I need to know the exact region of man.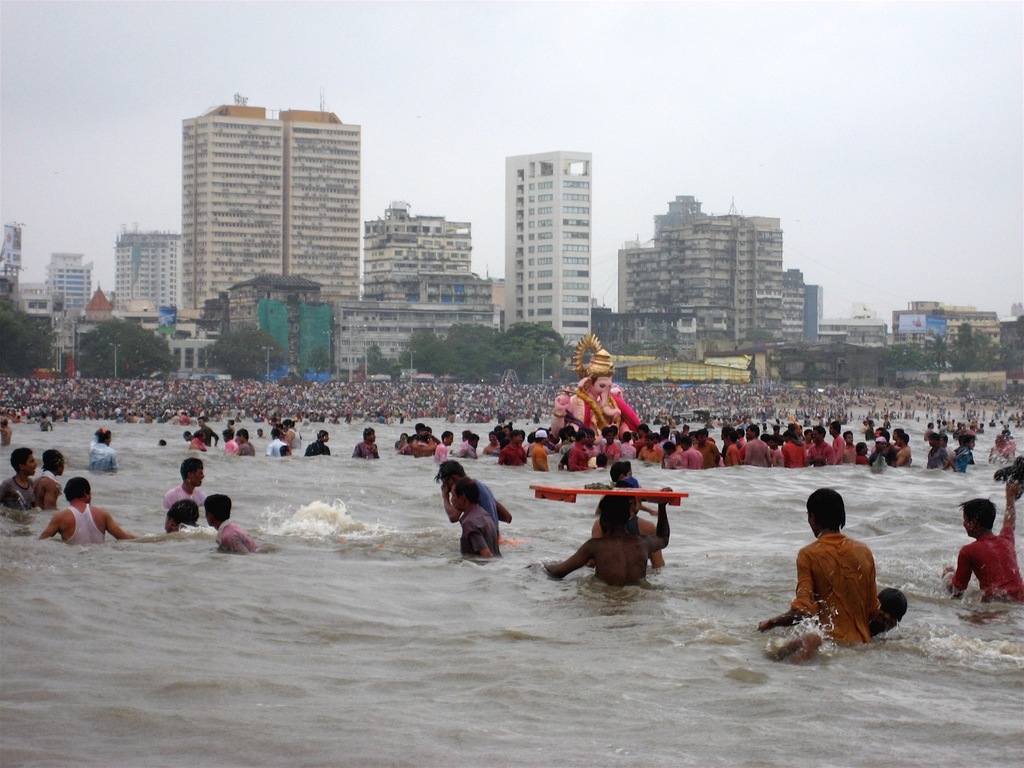
Region: {"left": 202, "top": 490, "right": 250, "bottom": 554}.
